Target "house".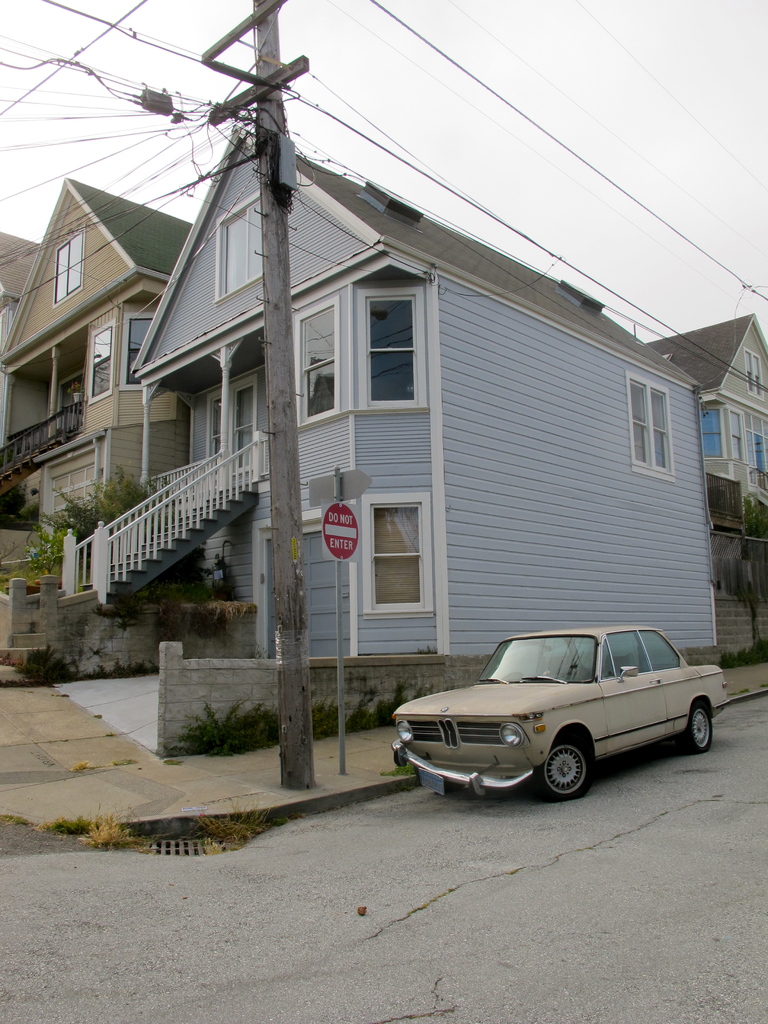
Target region: <region>644, 307, 767, 655</region>.
